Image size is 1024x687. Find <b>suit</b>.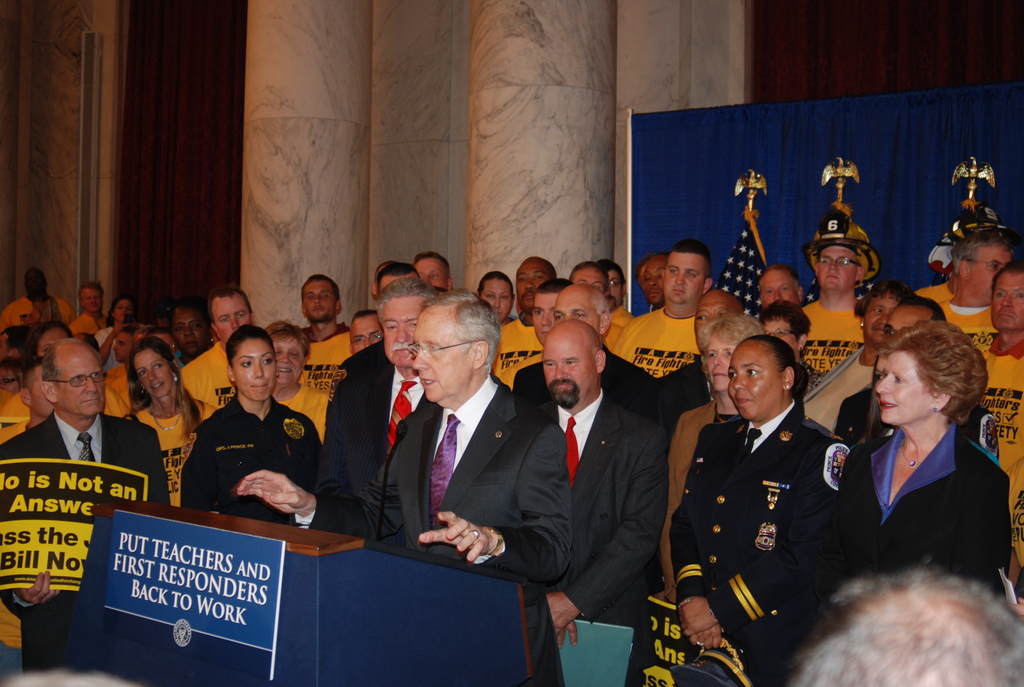
(left=662, top=359, right=713, bottom=434).
